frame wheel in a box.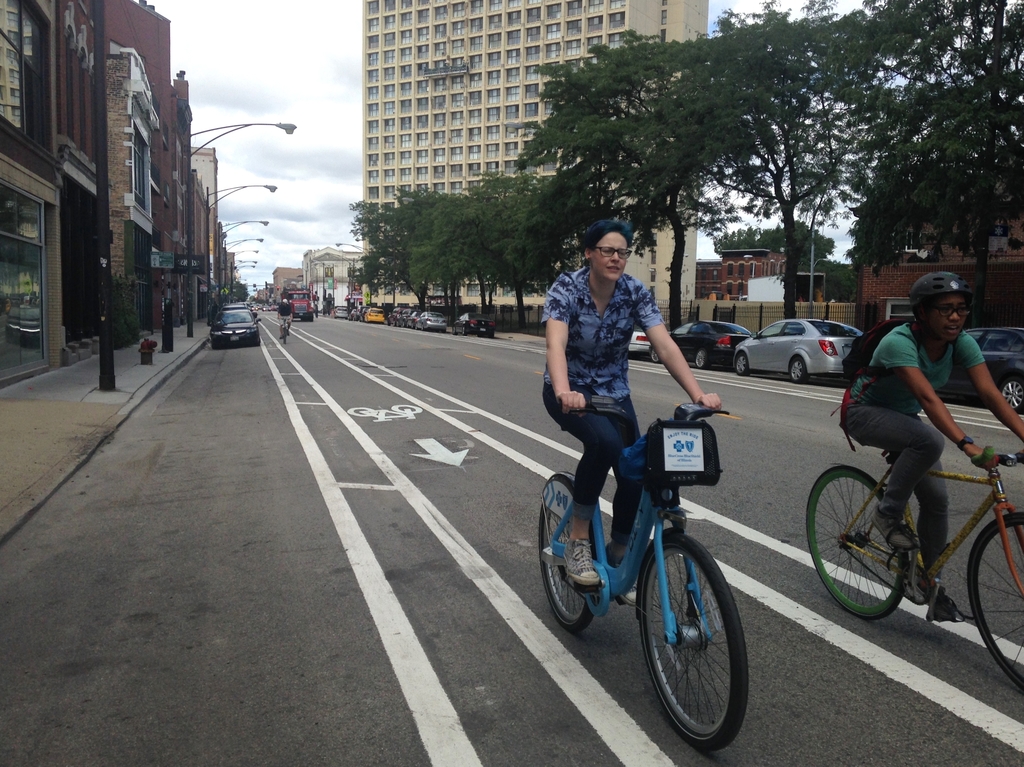
bbox=(284, 326, 285, 344).
